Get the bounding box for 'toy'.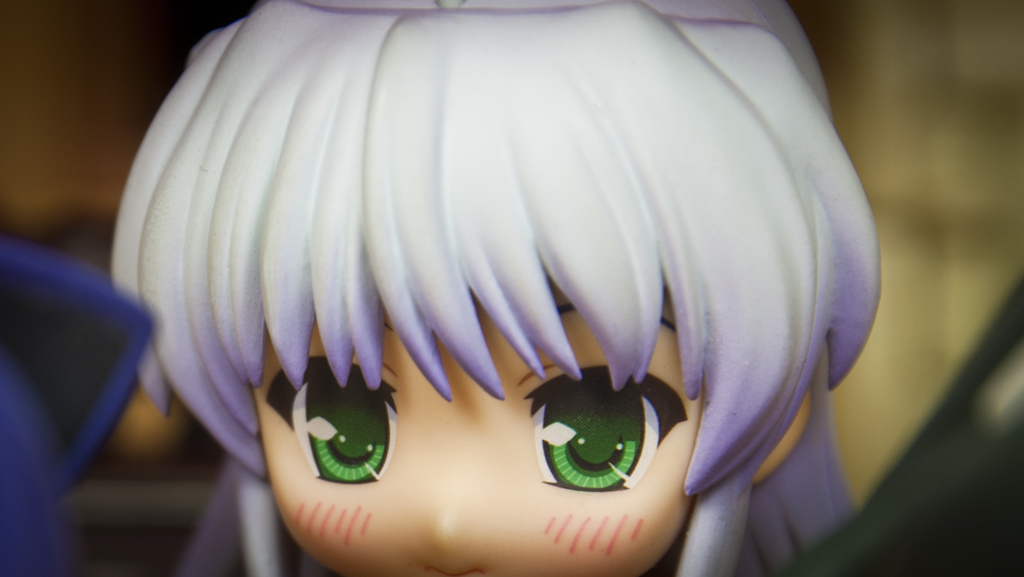
[left=0, top=214, right=171, bottom=576].
